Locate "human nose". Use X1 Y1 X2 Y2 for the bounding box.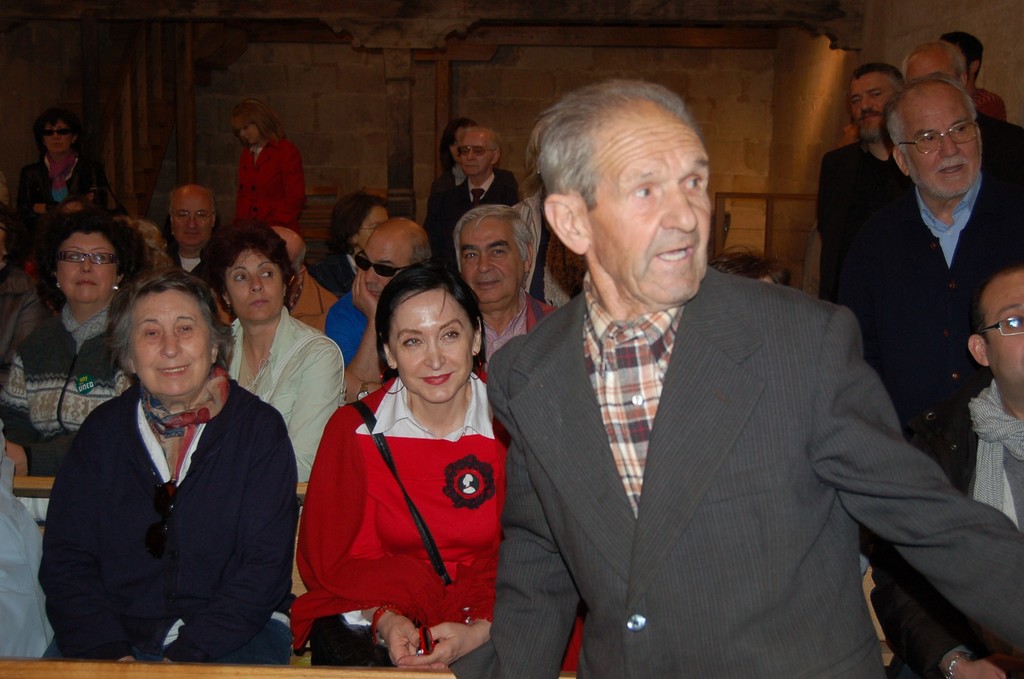
158 330 180 357.
